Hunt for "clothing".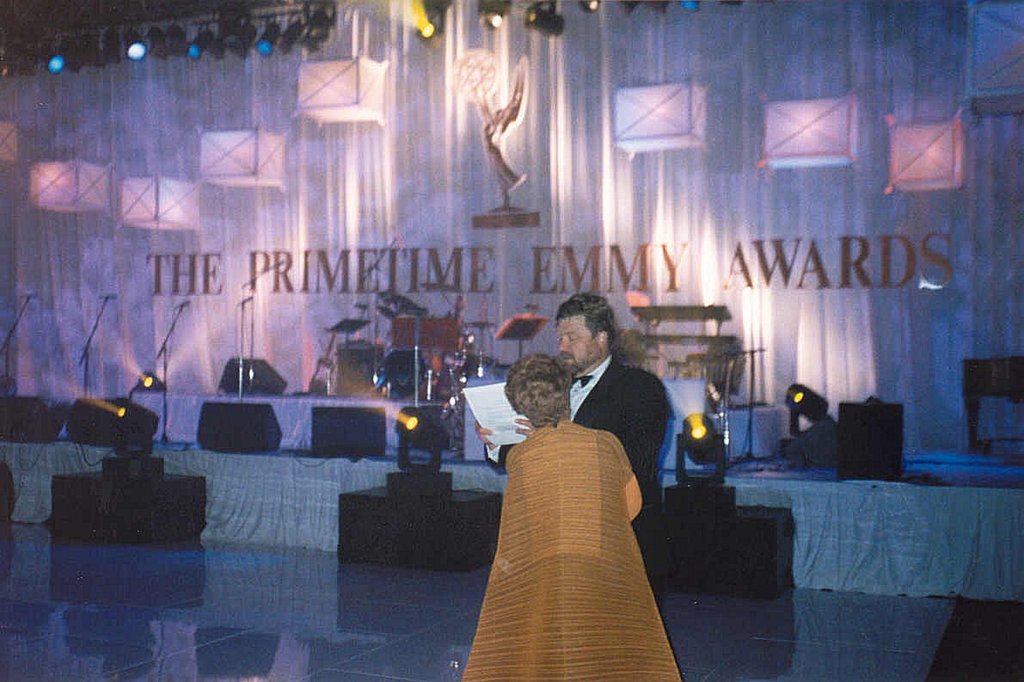
Hunted down at locate(463, 419, 684, 681).
